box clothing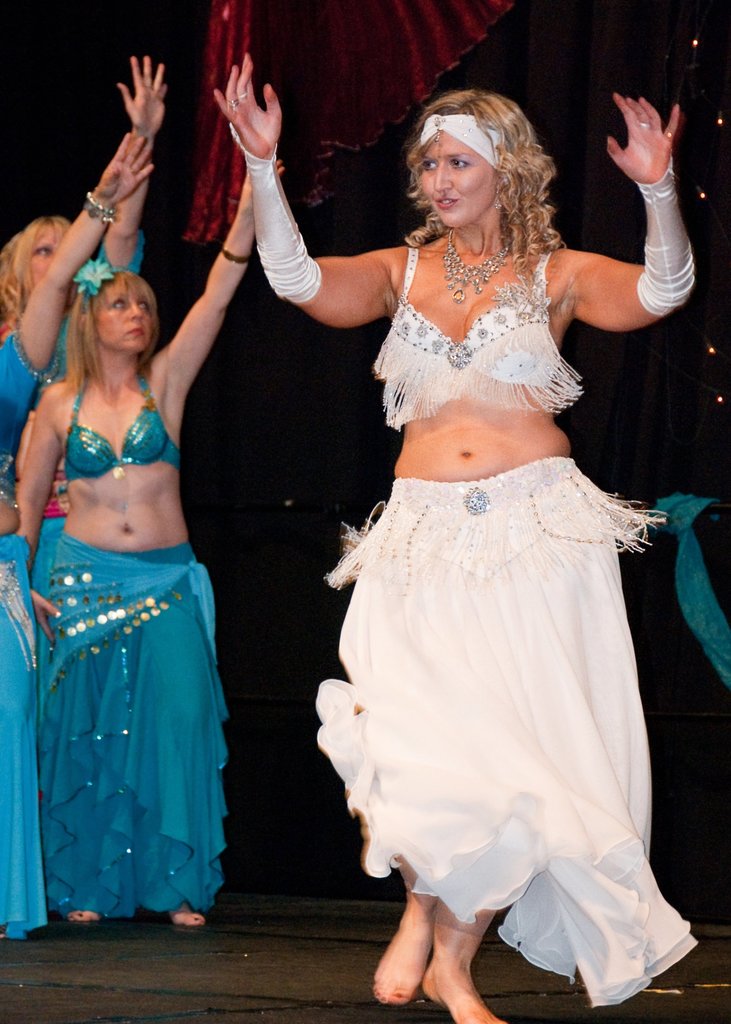
box=[0, 529, 45, 946]
